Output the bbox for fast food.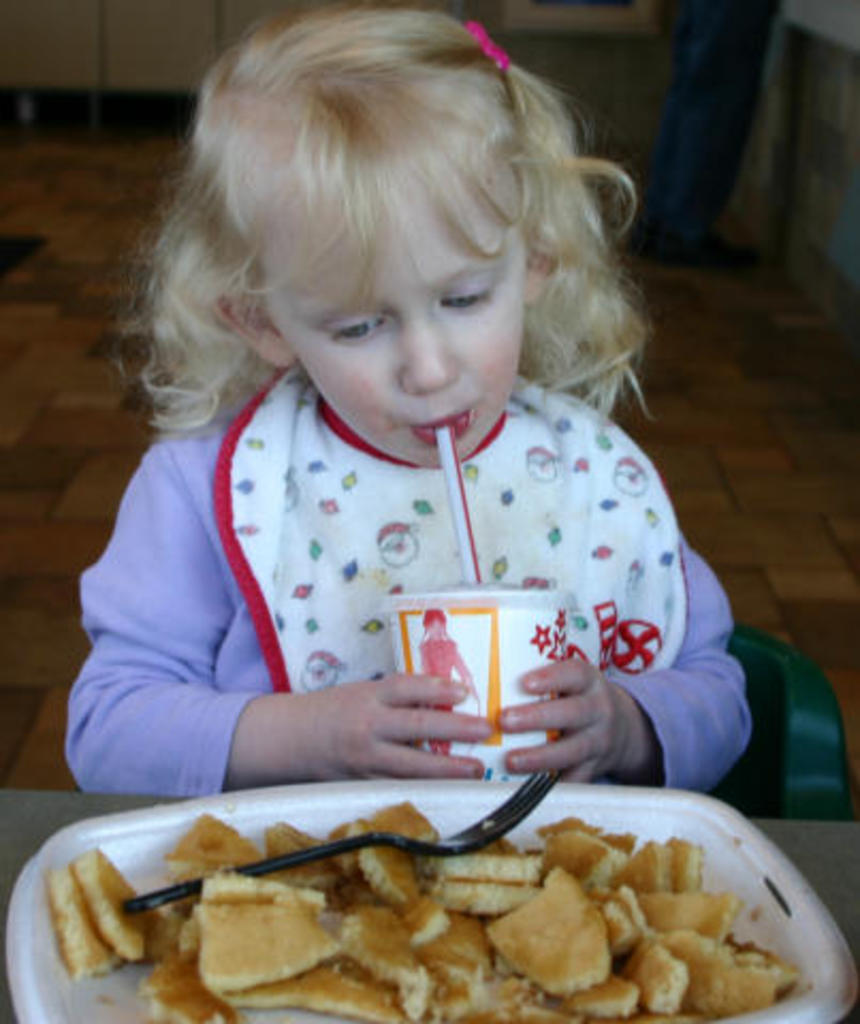
bbox=(41, 781, 843, 1020).
